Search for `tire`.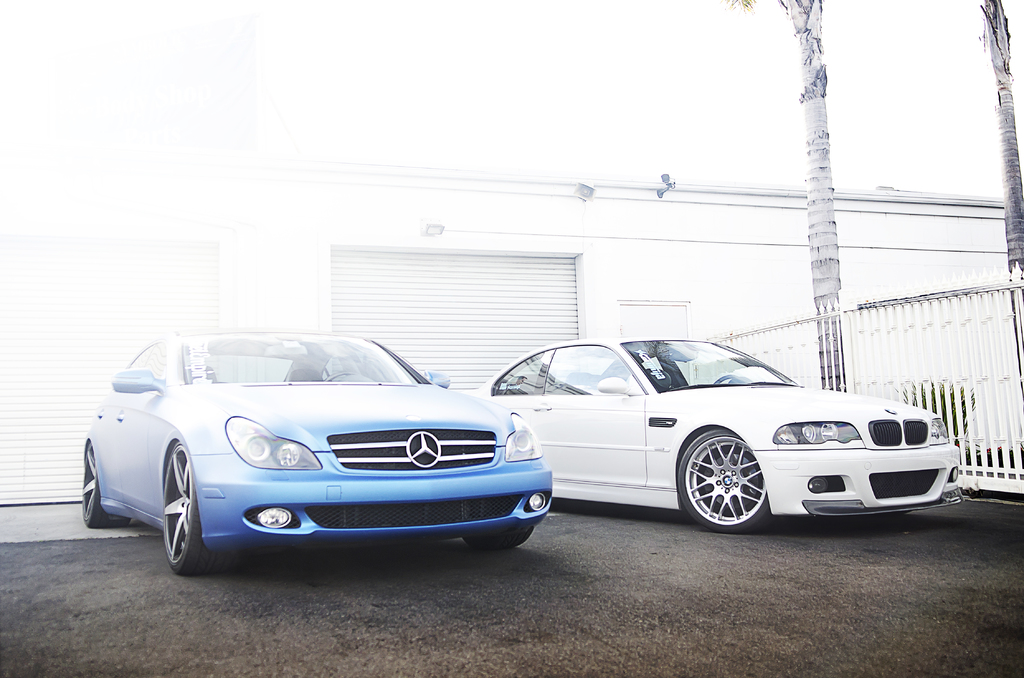
Found at {"x1": 671, "y1": 423, "x2": 769, "y2": 535}.
